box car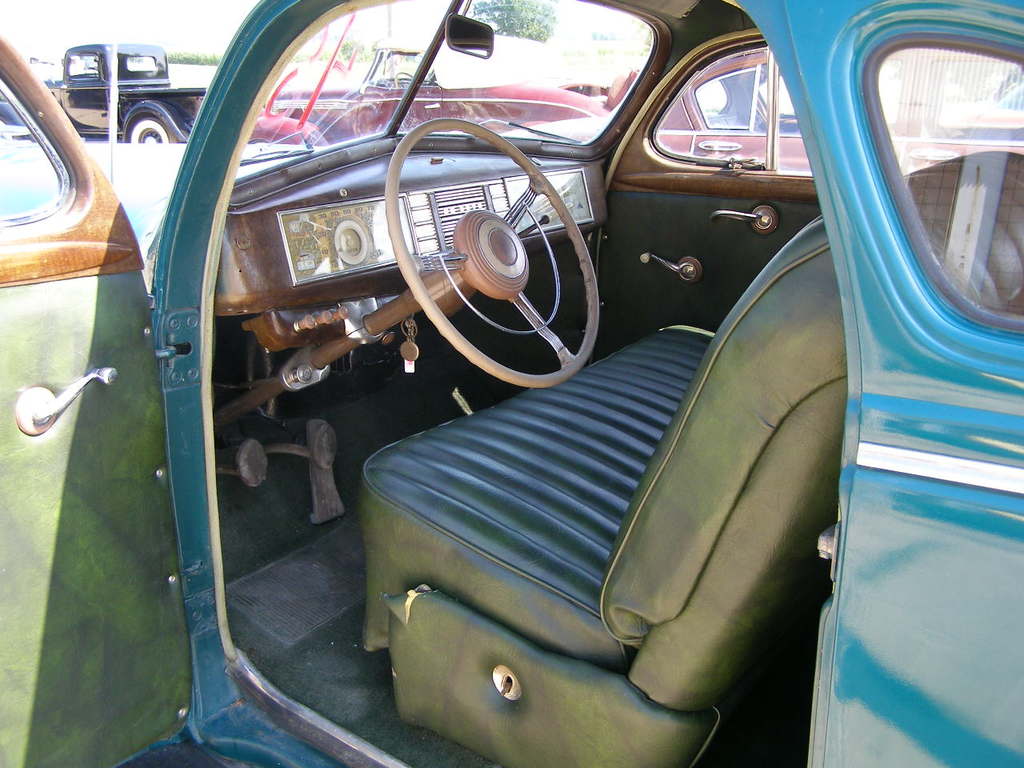
Rect(322, 45, 1023, 173)
